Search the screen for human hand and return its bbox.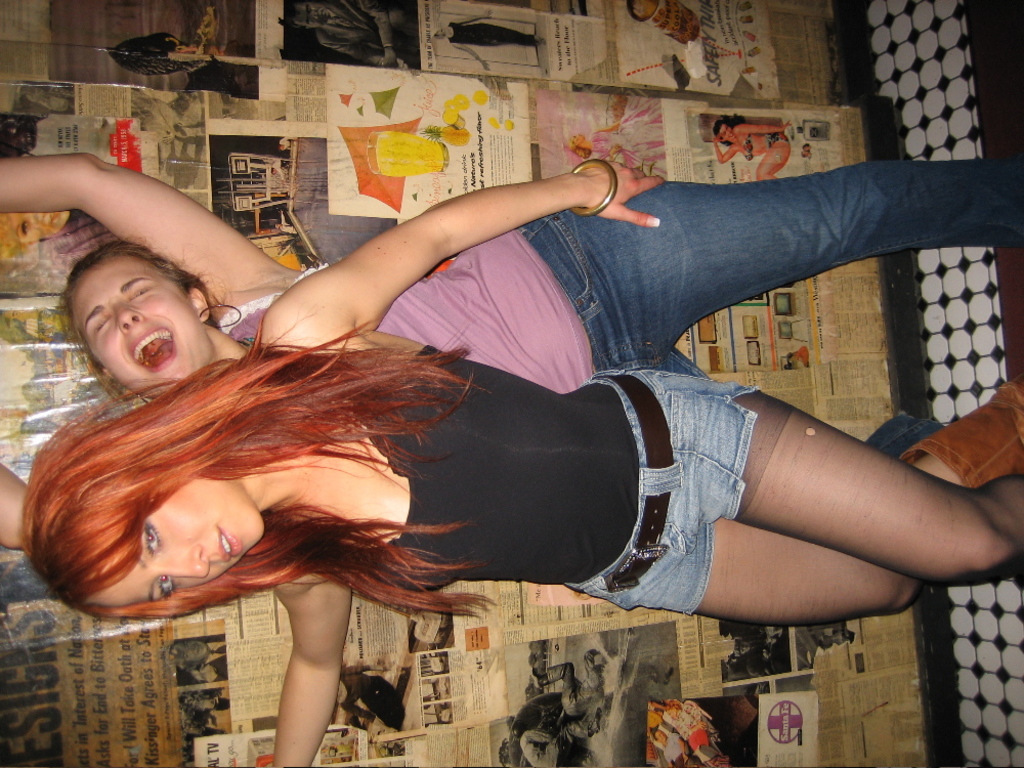
Found: [left=694, top=719, right=708, bottom=732].
